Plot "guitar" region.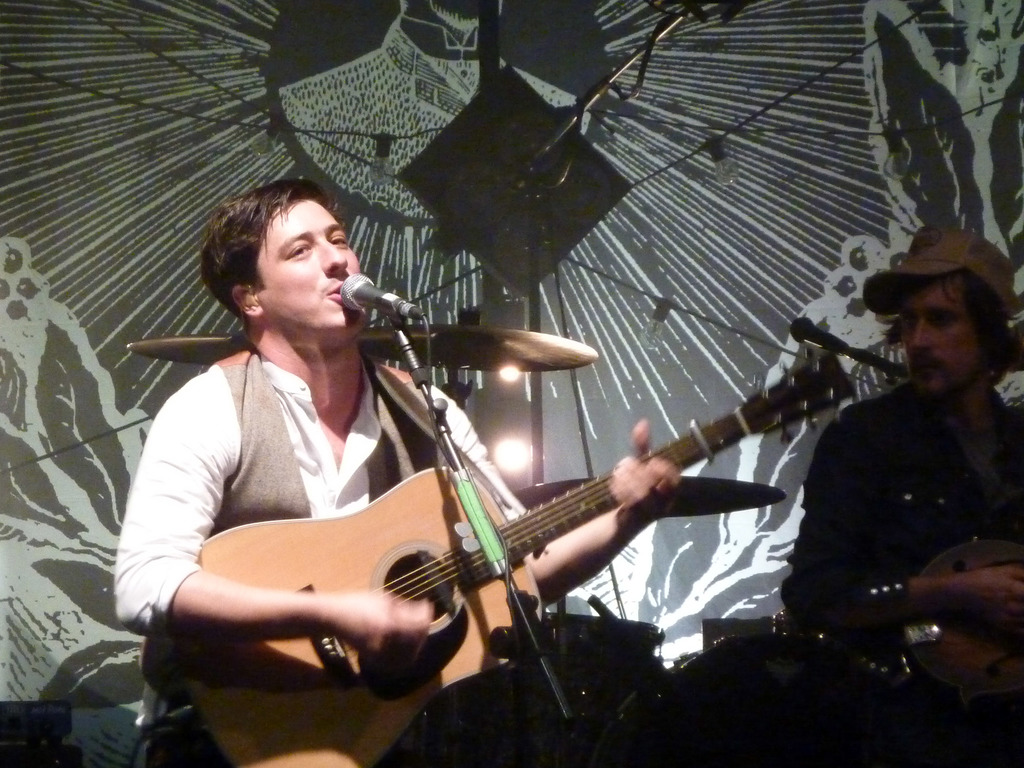
Plotted at 177,353,861,767.
